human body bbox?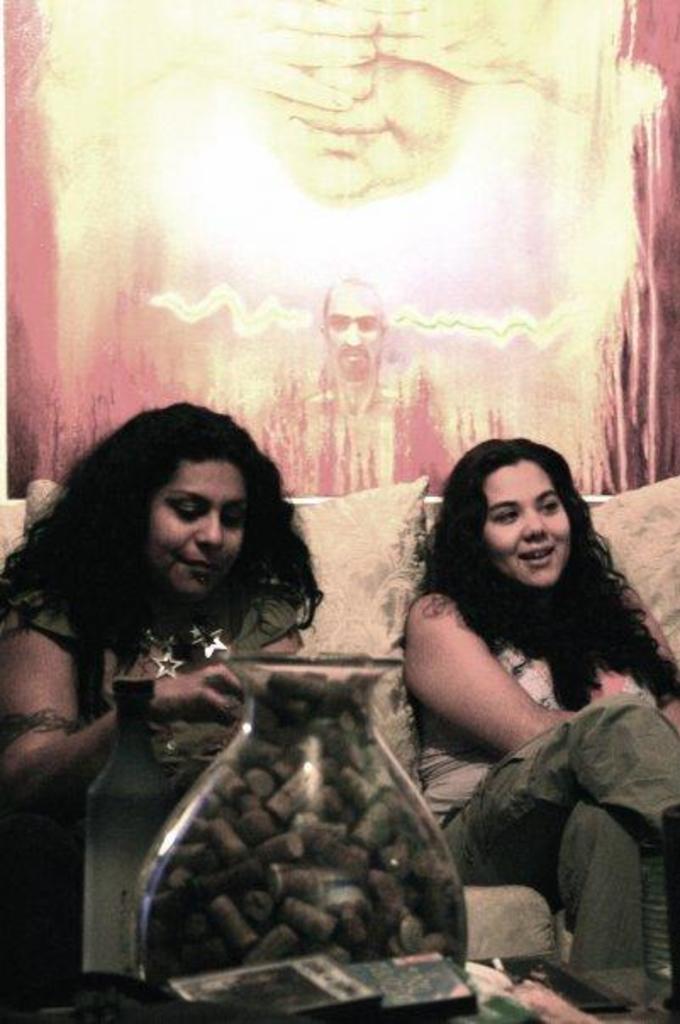
(302, 271, 429, 515)
